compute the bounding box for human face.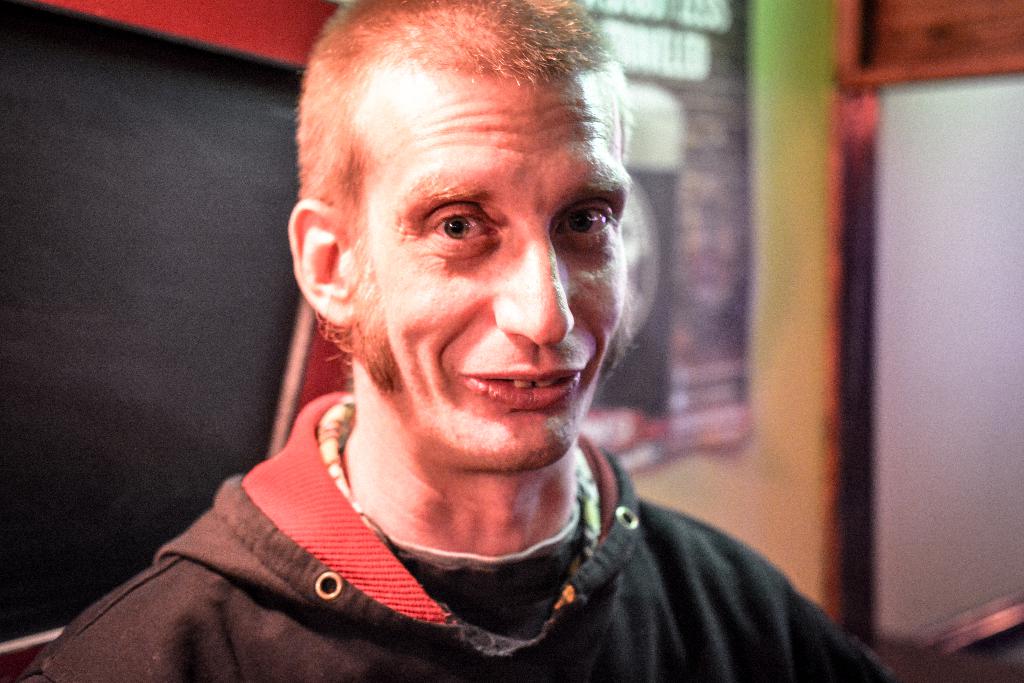
357, 83, 632, 470.
